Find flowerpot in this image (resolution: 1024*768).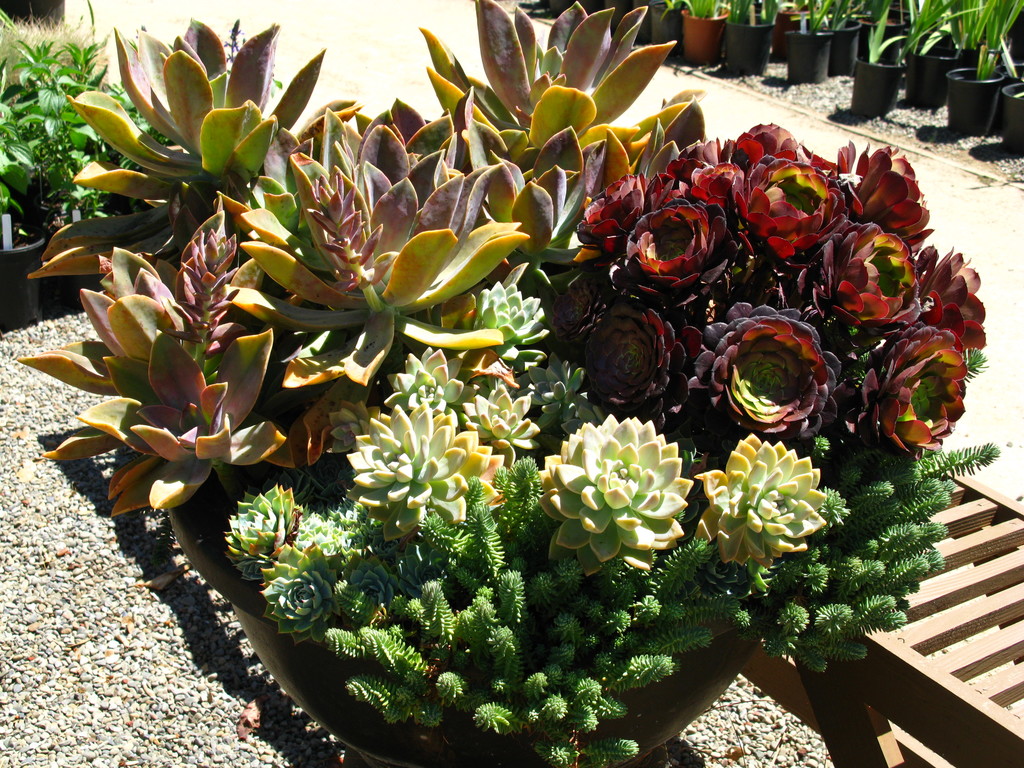
BBox(676, 4, 730, 69).
